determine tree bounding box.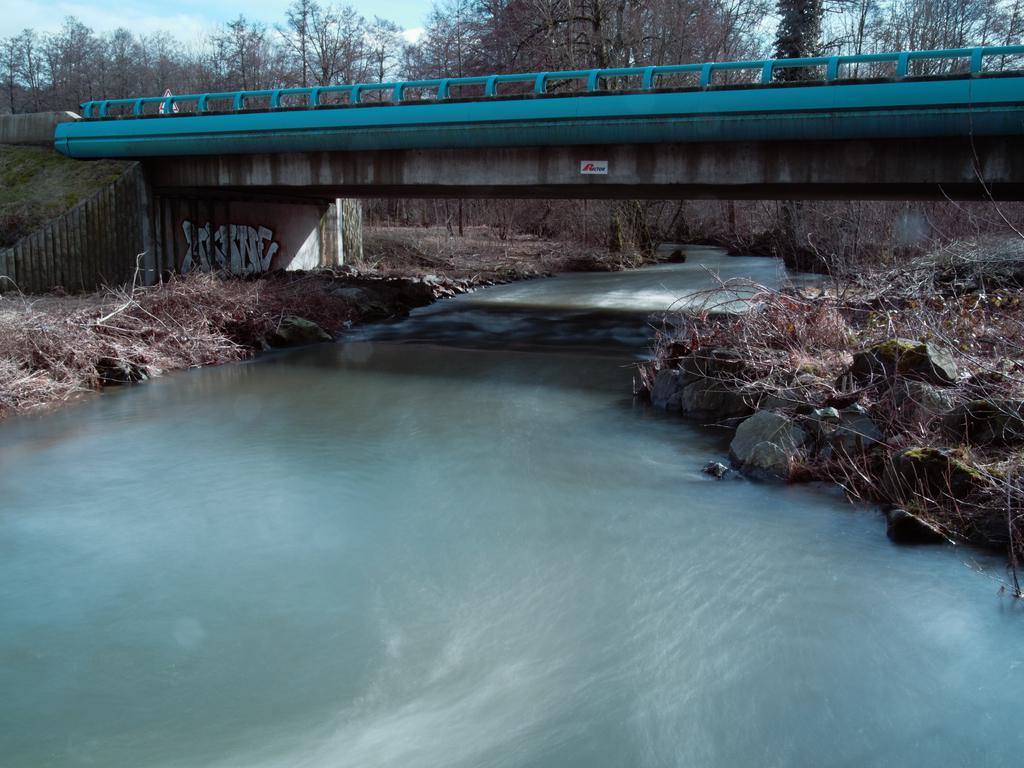
Determined: <region>338, 1, 396, 100</region>.
